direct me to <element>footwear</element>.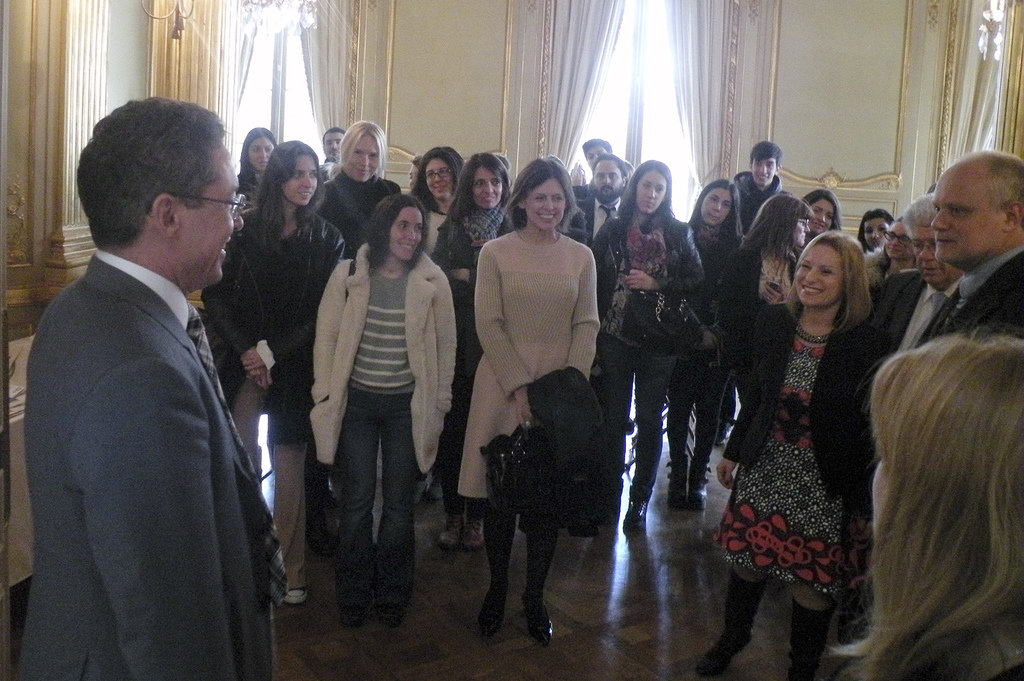
Direction: [683, 467, 710, 503].
